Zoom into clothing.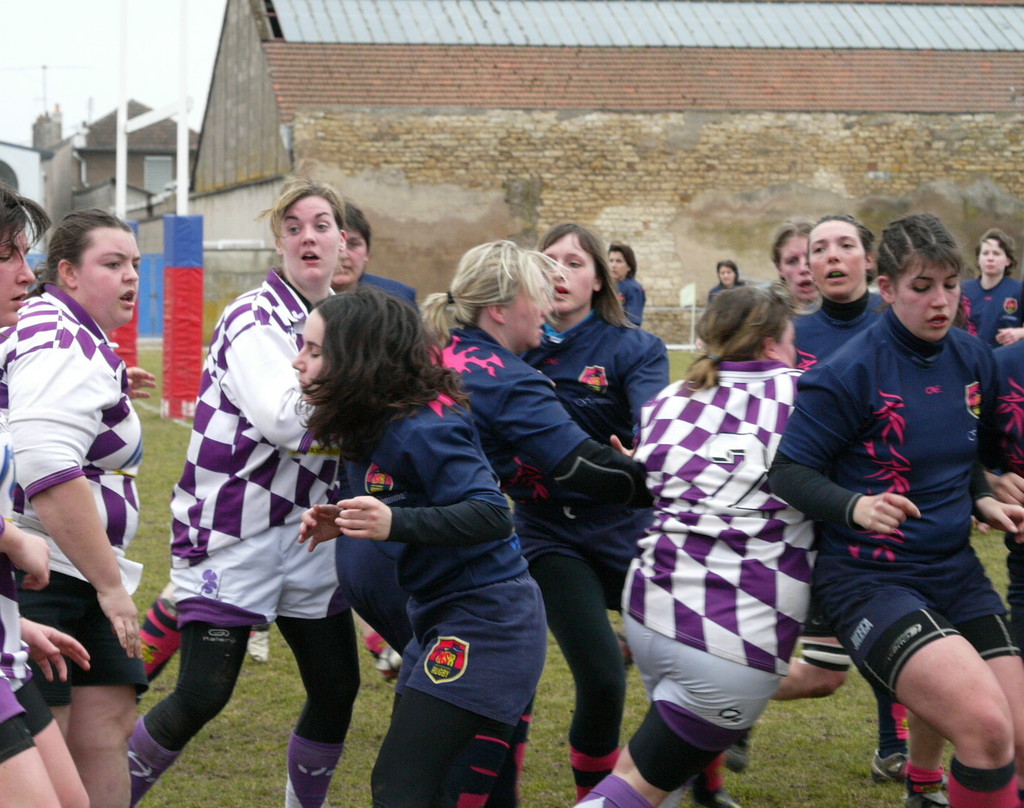
Zoom target: {"x1": 703, "y1": 279, "x2": 743, "y2": 303}.
